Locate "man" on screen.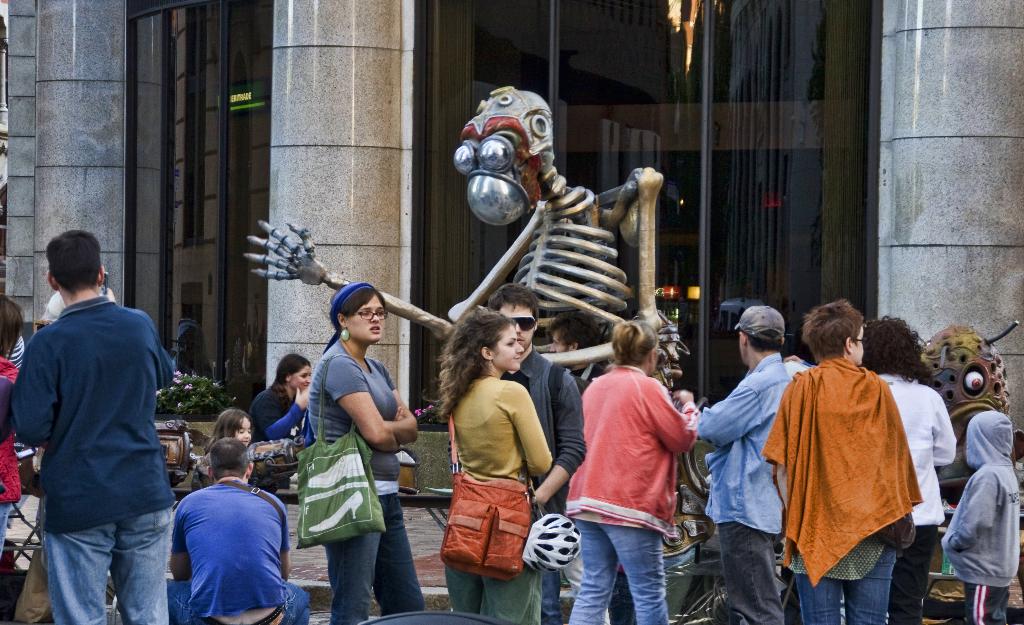
On screen at [x1=699, y1=305, x2=795, y2=624].
